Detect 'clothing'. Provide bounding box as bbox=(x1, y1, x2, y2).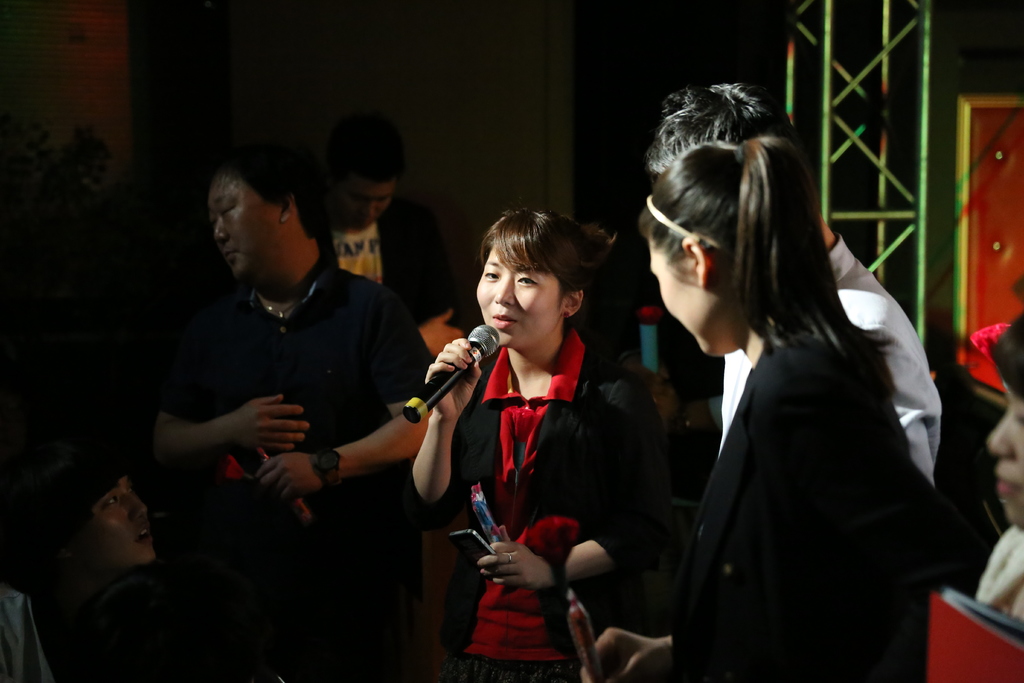
bbox=(652, 308, 940, 682).
